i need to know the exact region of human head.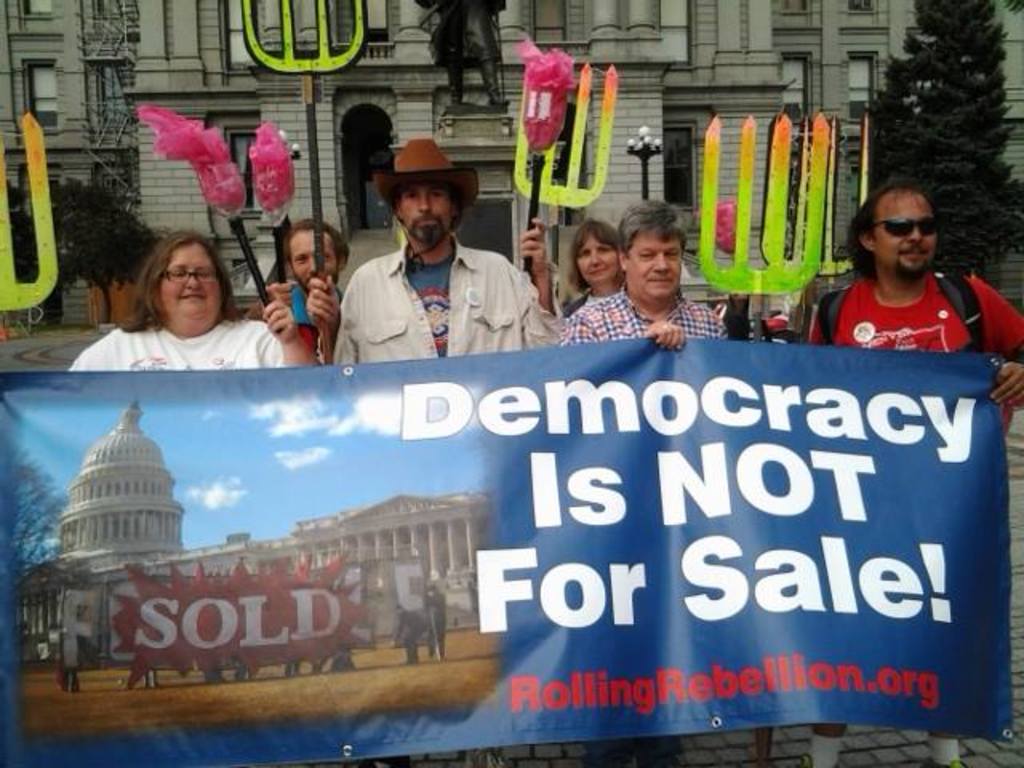
Region: pyautogui.locateOnScreen(282, 218, 352, 301).
